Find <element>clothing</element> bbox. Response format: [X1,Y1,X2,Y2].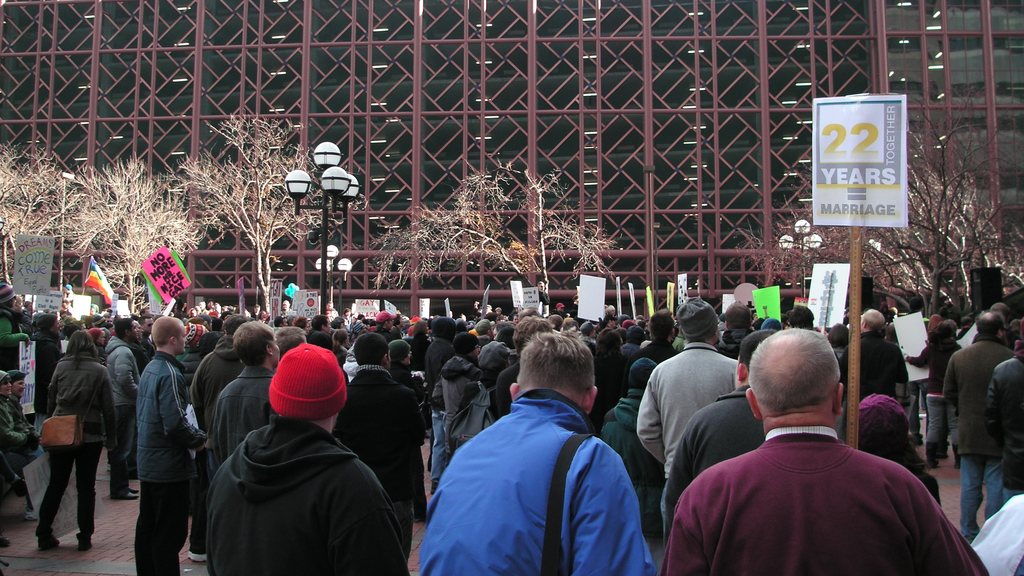
[426,358,498,488].
